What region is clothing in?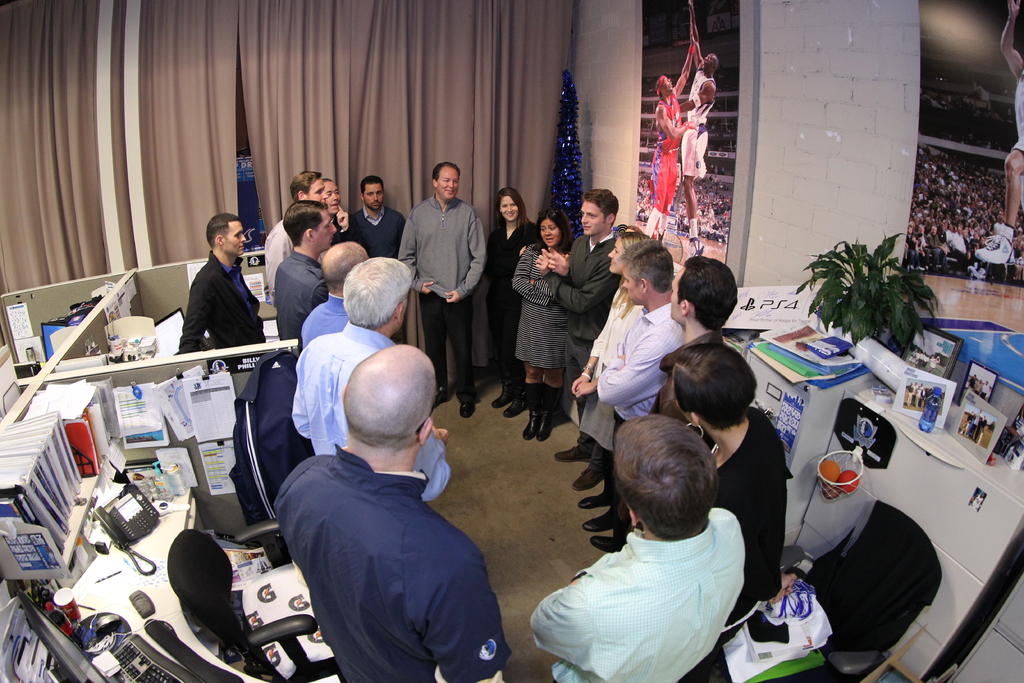
594 289 640 447.
